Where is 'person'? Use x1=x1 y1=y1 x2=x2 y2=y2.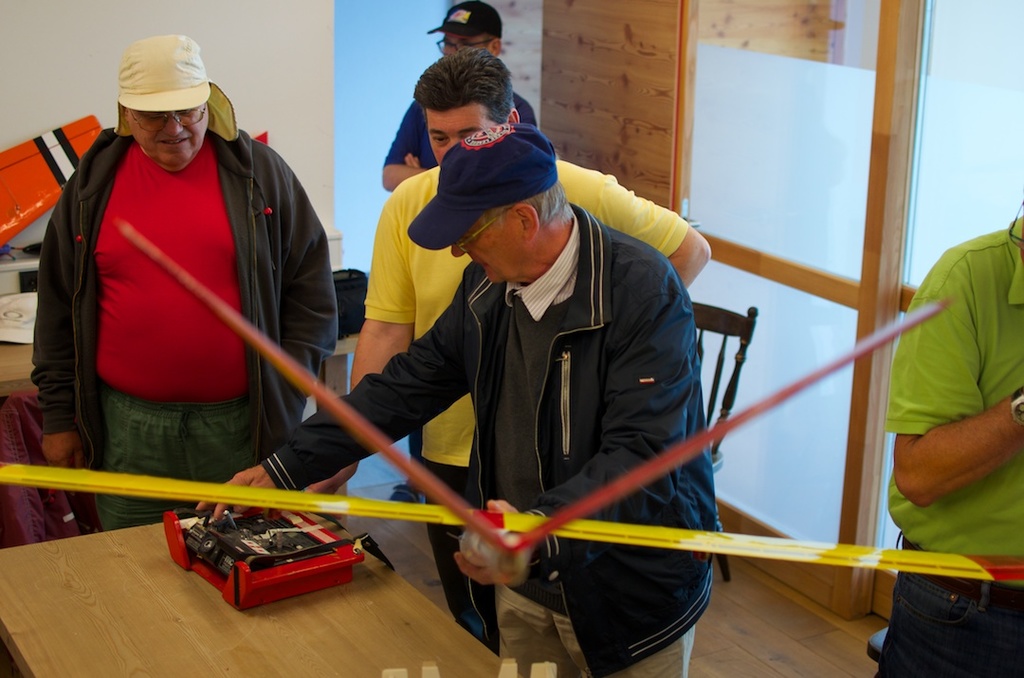
x1=384 y1=1 x2=542 y2=193.
